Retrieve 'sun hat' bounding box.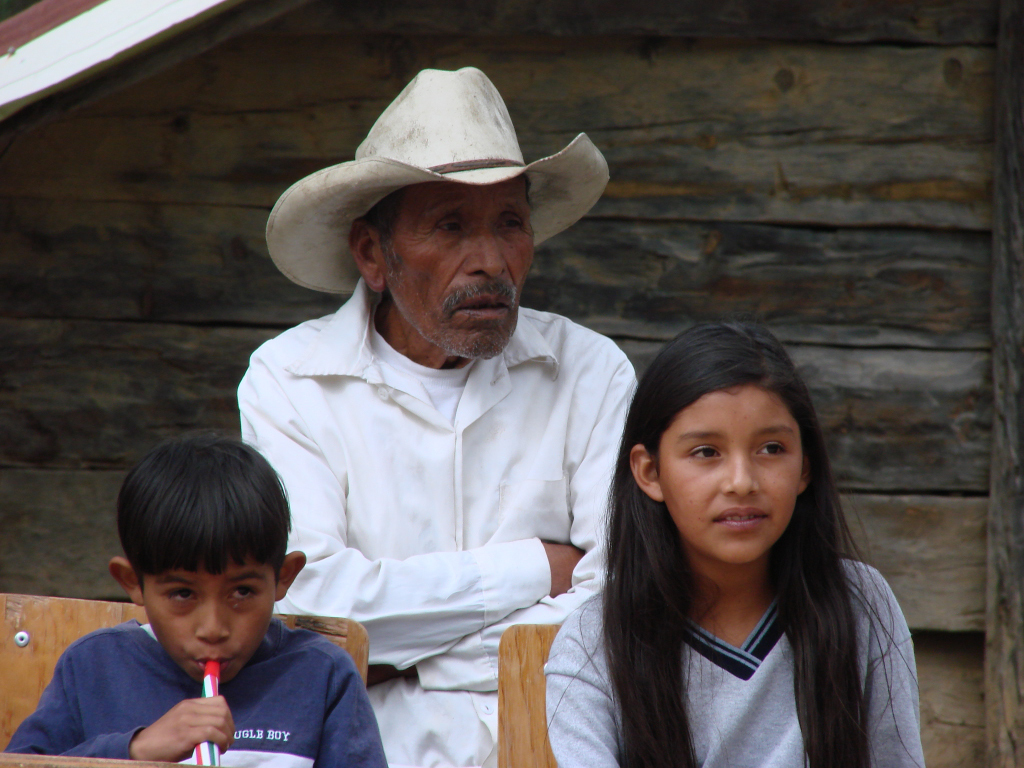
Bounding box: 264/66/611/295.
